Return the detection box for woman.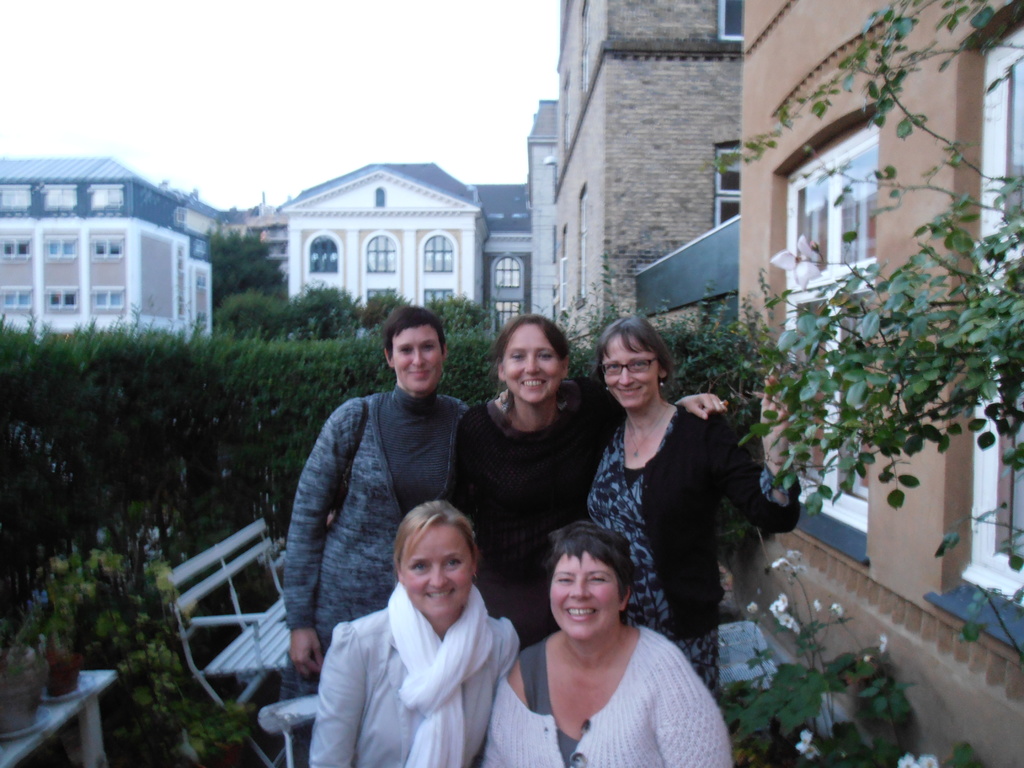
bbox(485, 524, 729, 760).
